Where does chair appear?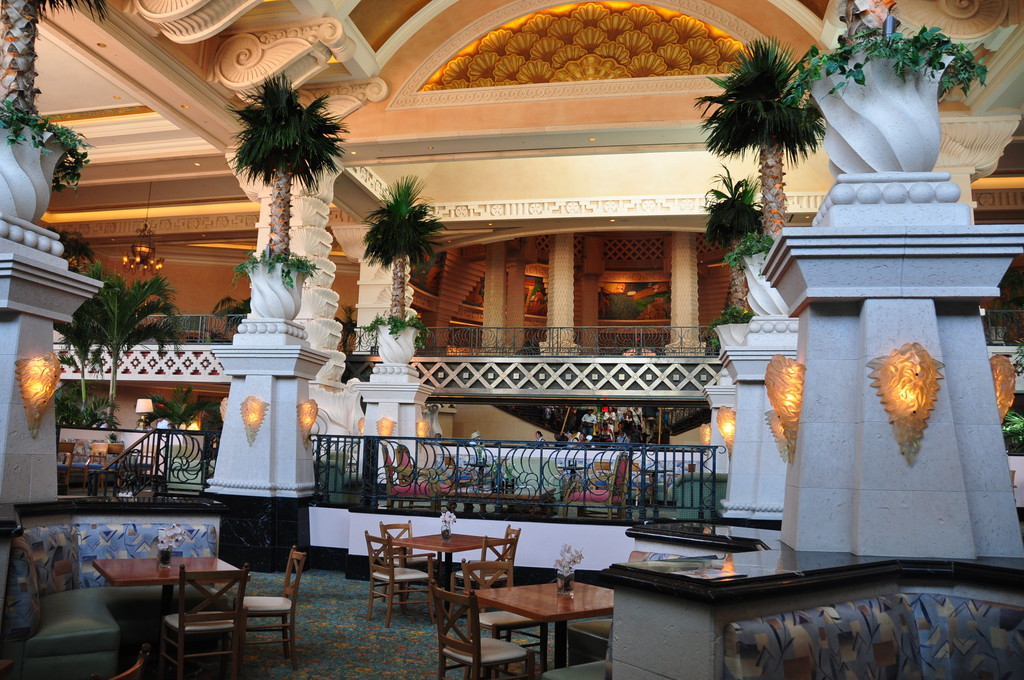
Appears at [236, 544, 308, 669].
